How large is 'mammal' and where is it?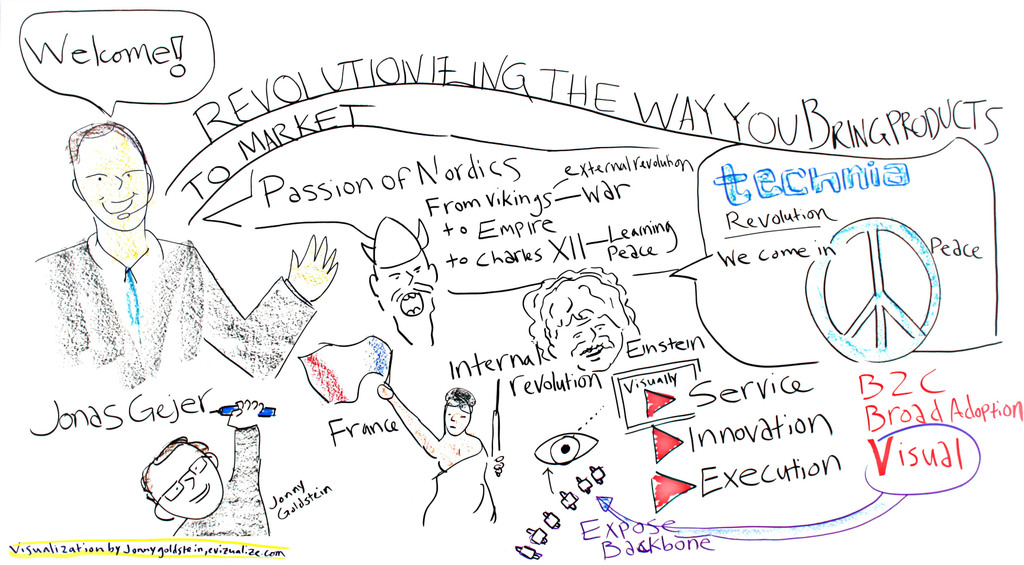
Bounding box: crop(136, 397, 266, 539).
